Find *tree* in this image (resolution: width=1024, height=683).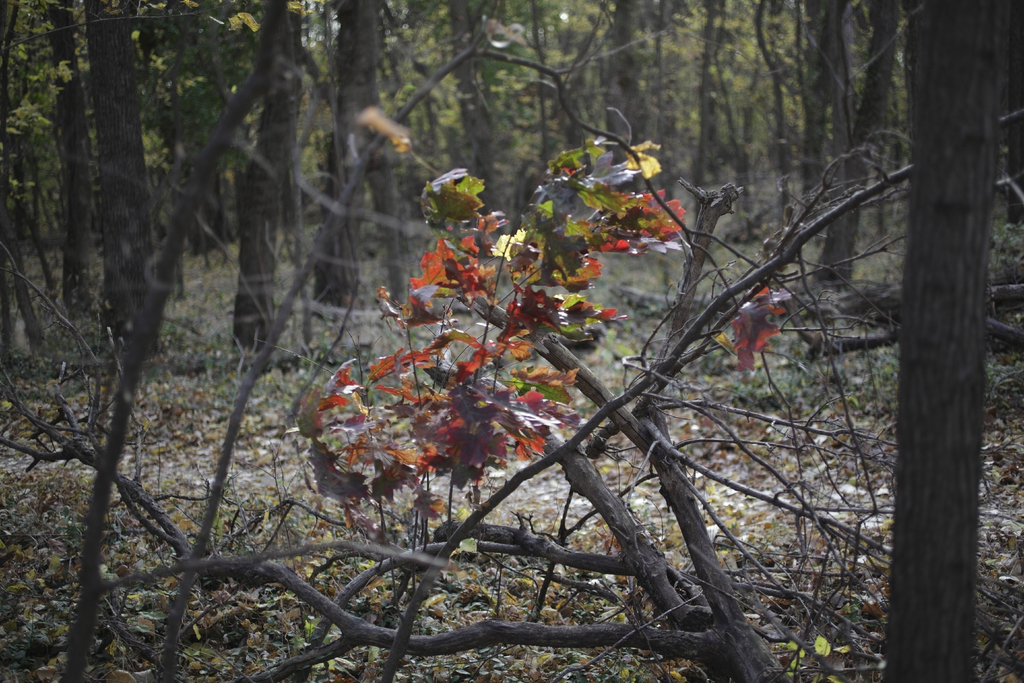
left=32, top=5, right=167, bottom=359.
